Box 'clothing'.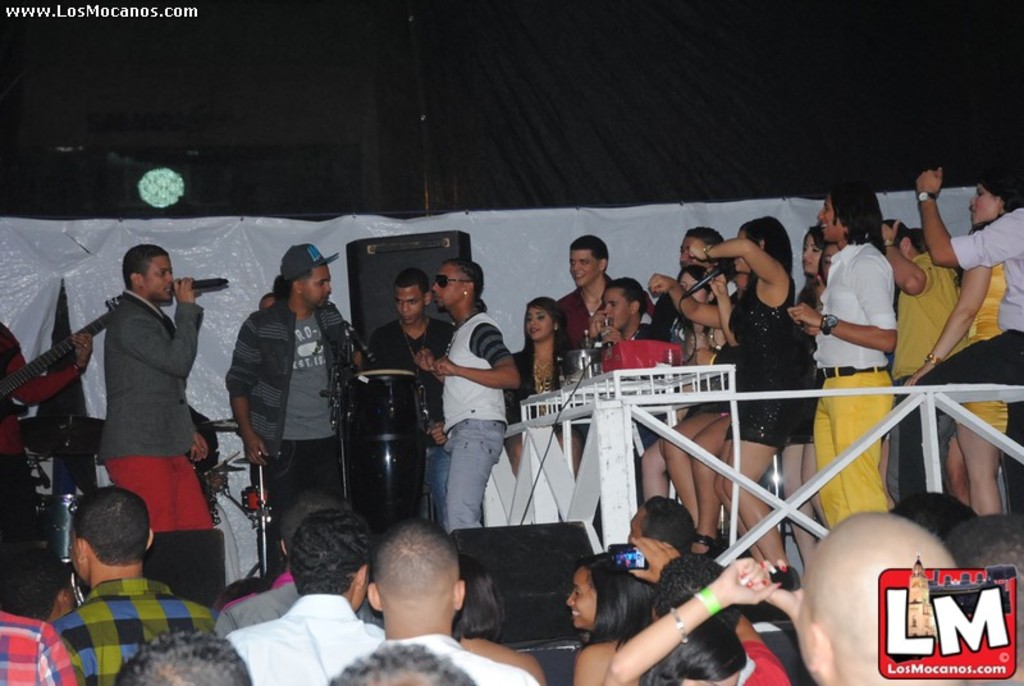
box=[553, 274, 616, 435].
